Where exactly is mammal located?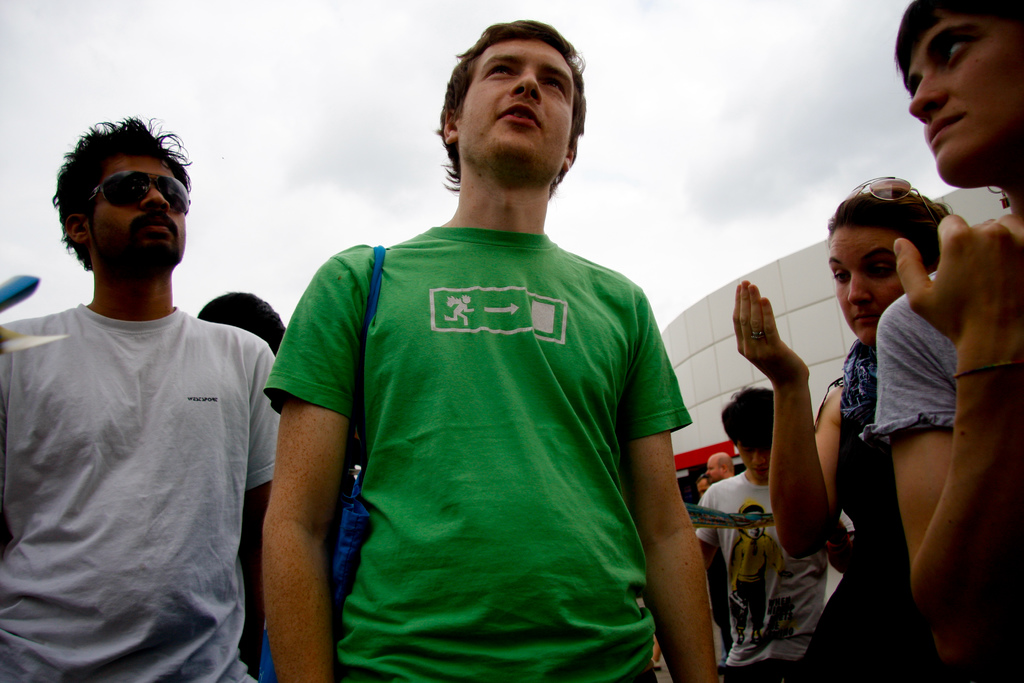
Its bounding box is bbox=[856, 0, 1023, 682].
